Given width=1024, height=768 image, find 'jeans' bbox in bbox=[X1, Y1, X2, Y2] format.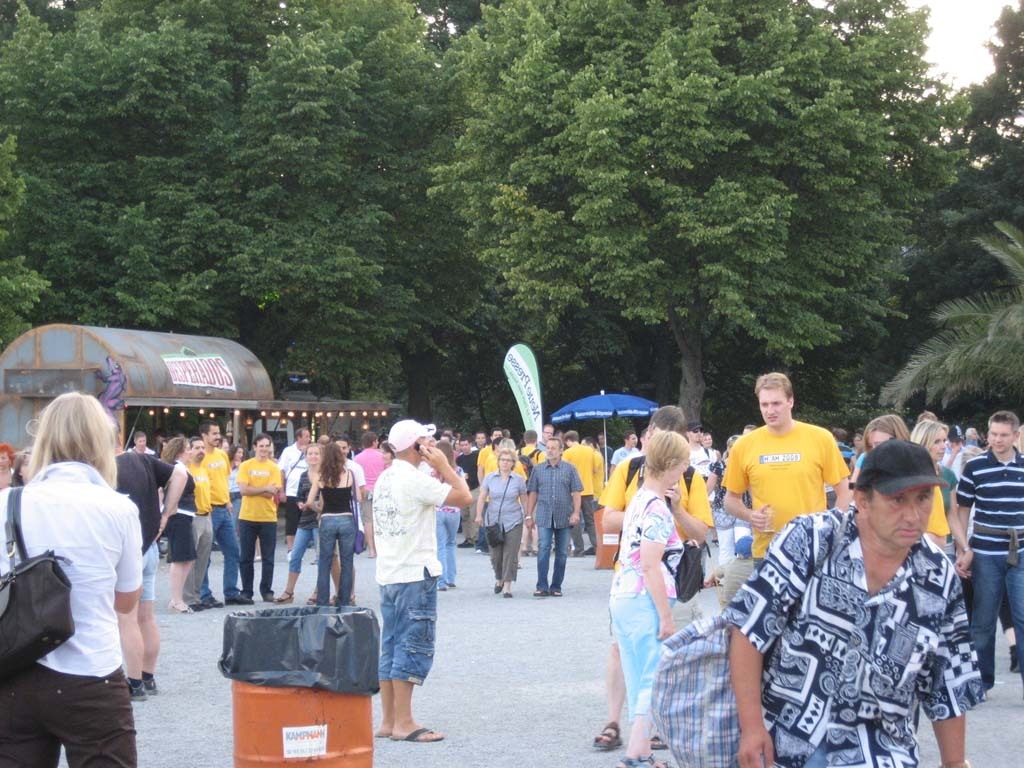
bbox=[285, 528, 304, 573].
